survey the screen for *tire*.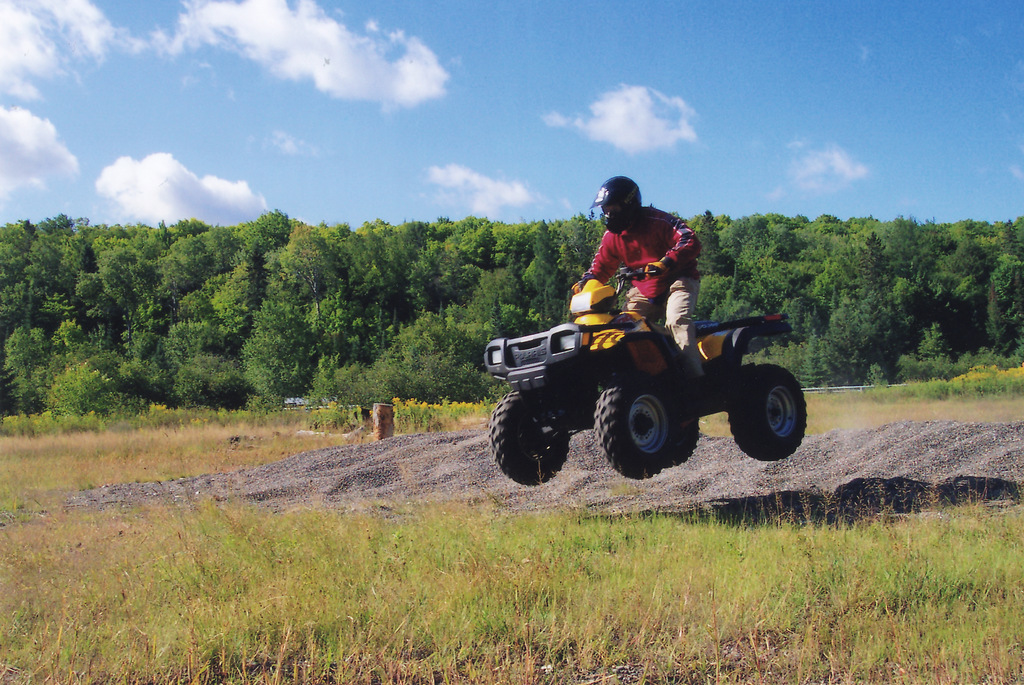
Survey found: [596,382,684,479].
